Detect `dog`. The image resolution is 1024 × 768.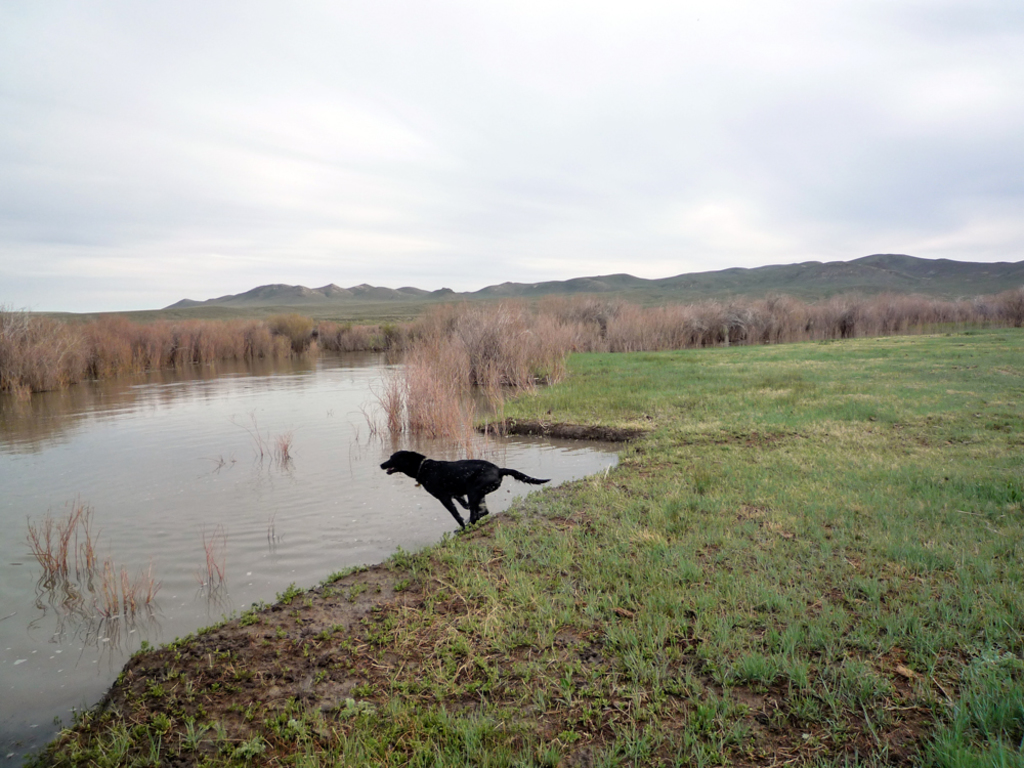
Rect(383, 447, 553, 527).
